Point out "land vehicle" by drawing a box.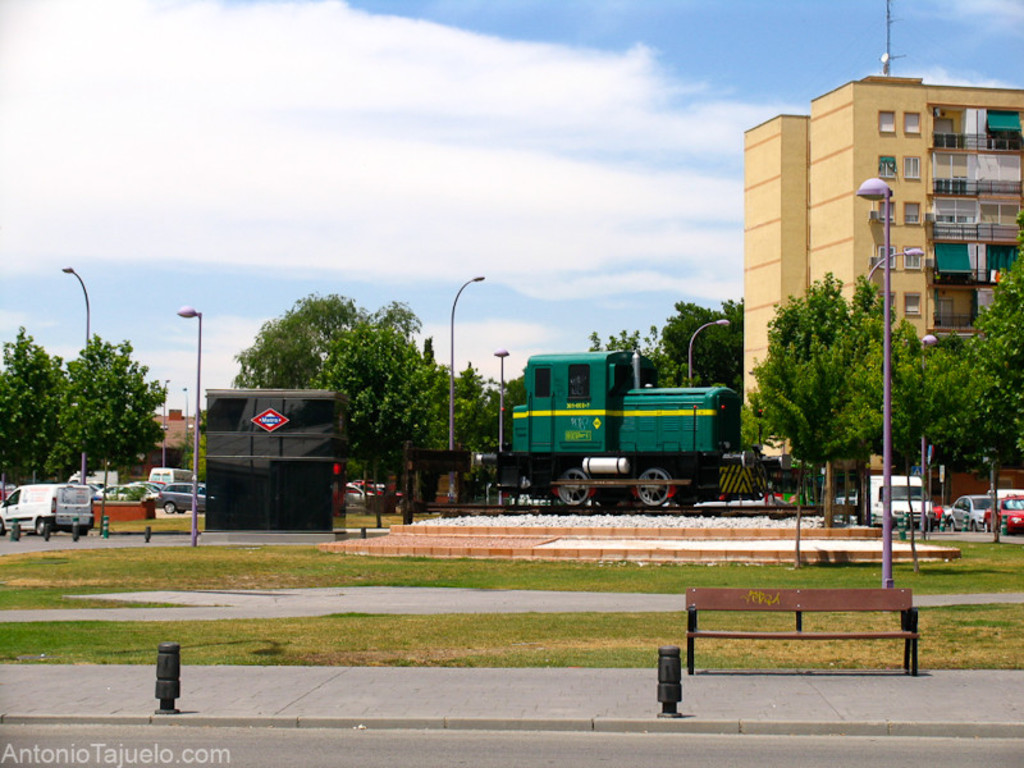
bbox(470, 352, 756, 507).
